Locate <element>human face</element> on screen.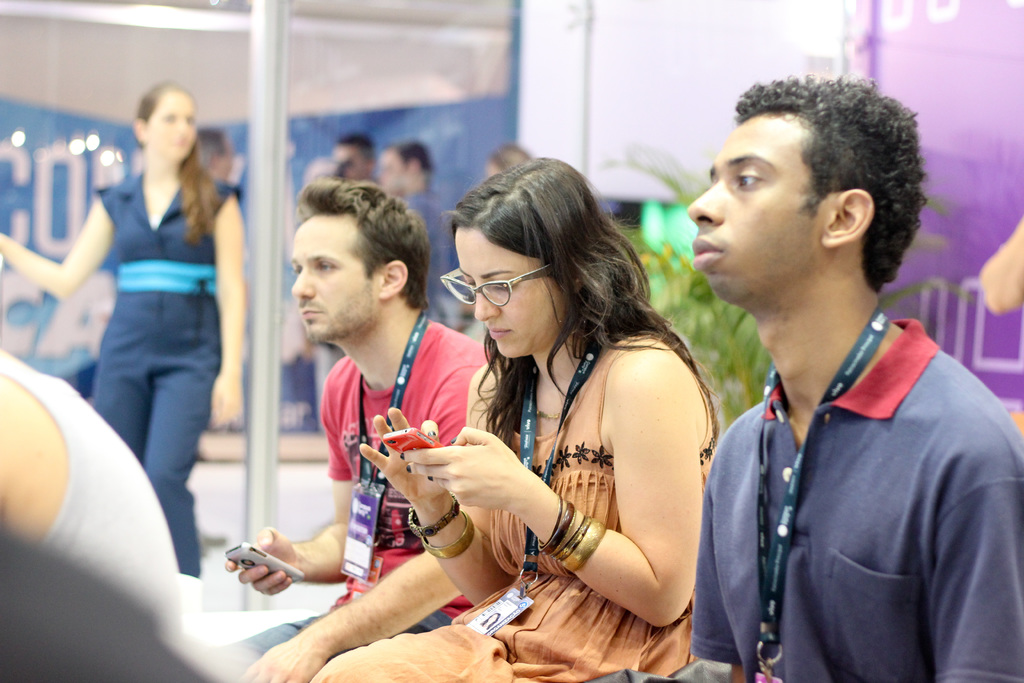
On screen at bbox(290, 215, 379, 341).
